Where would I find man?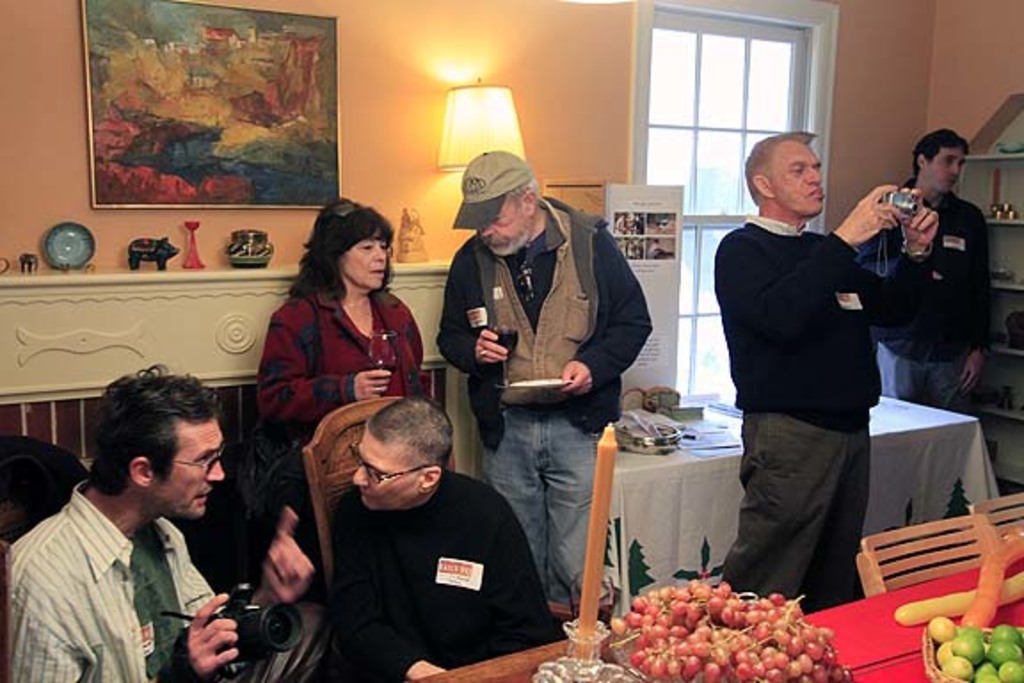
At left=332, top=395, right=565, bottom=681.
